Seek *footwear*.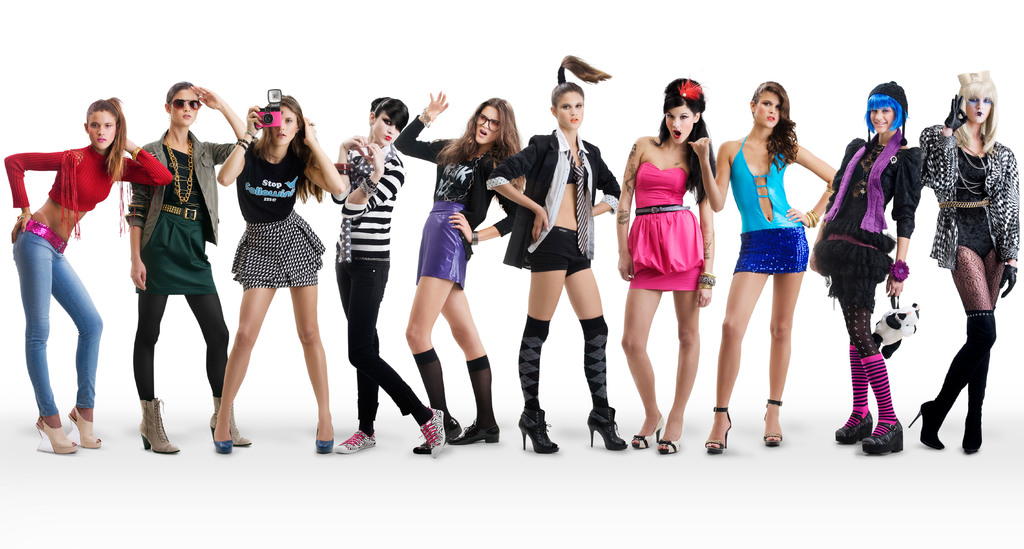
BBox(836, 410, 876, 445).
